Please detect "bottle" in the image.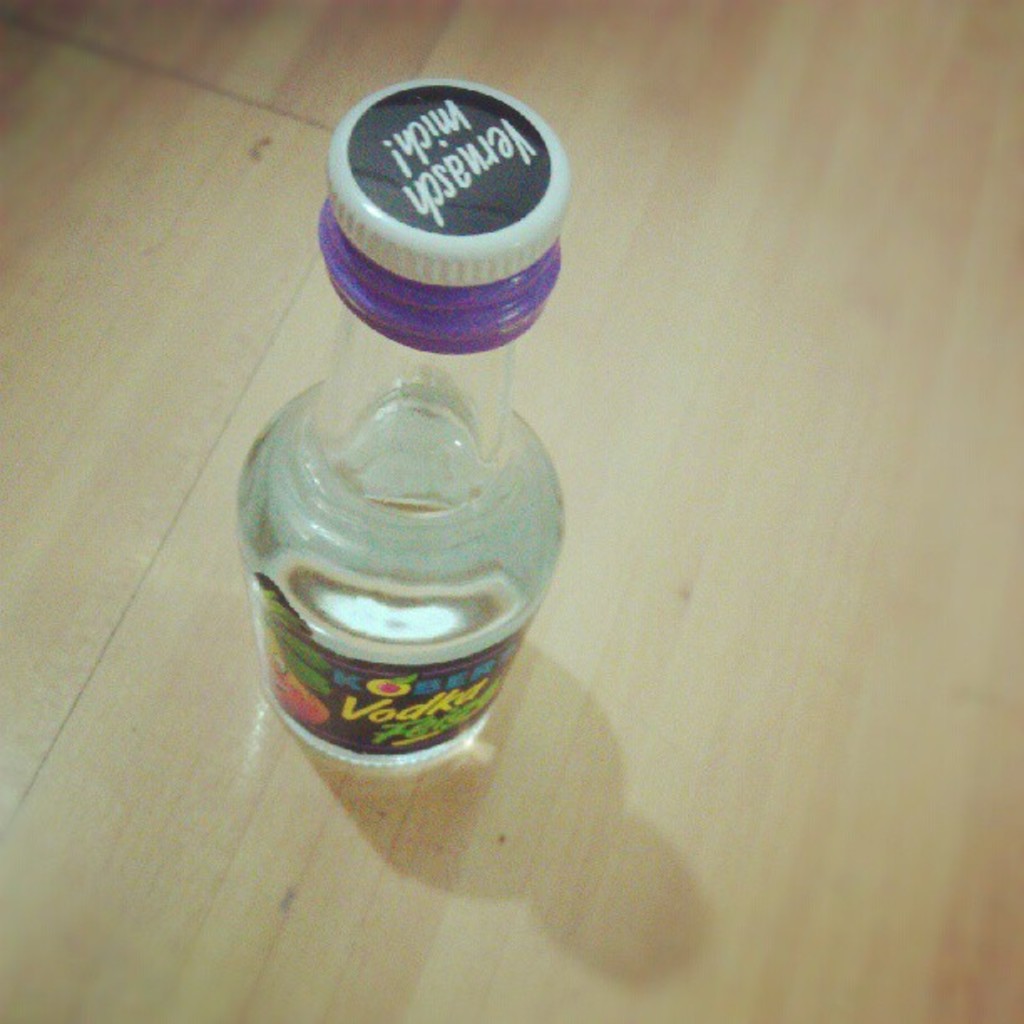
228/120/586/778.
